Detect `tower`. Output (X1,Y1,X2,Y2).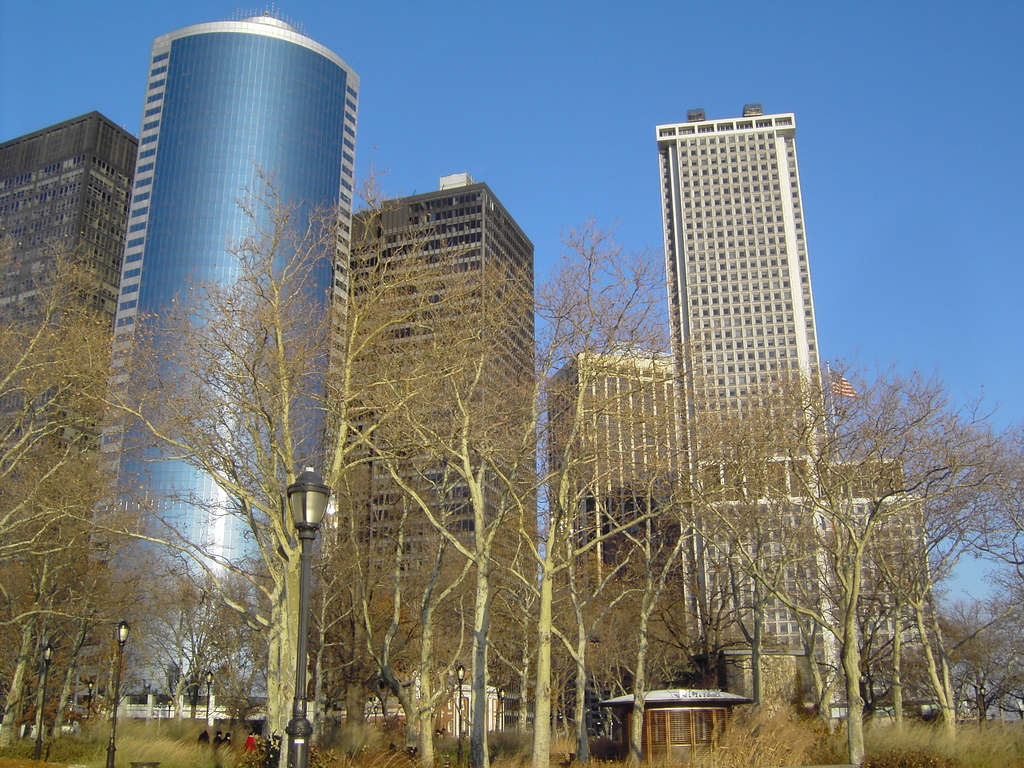
(844,454,963,749).
